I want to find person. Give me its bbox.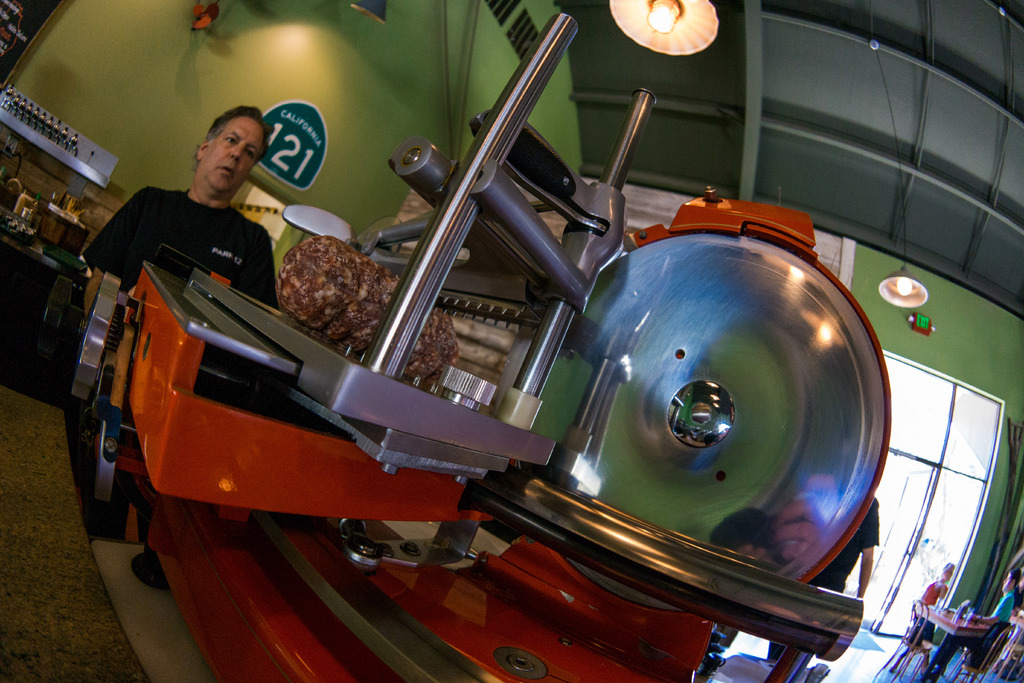
detection(92, 100, 285, 329).
